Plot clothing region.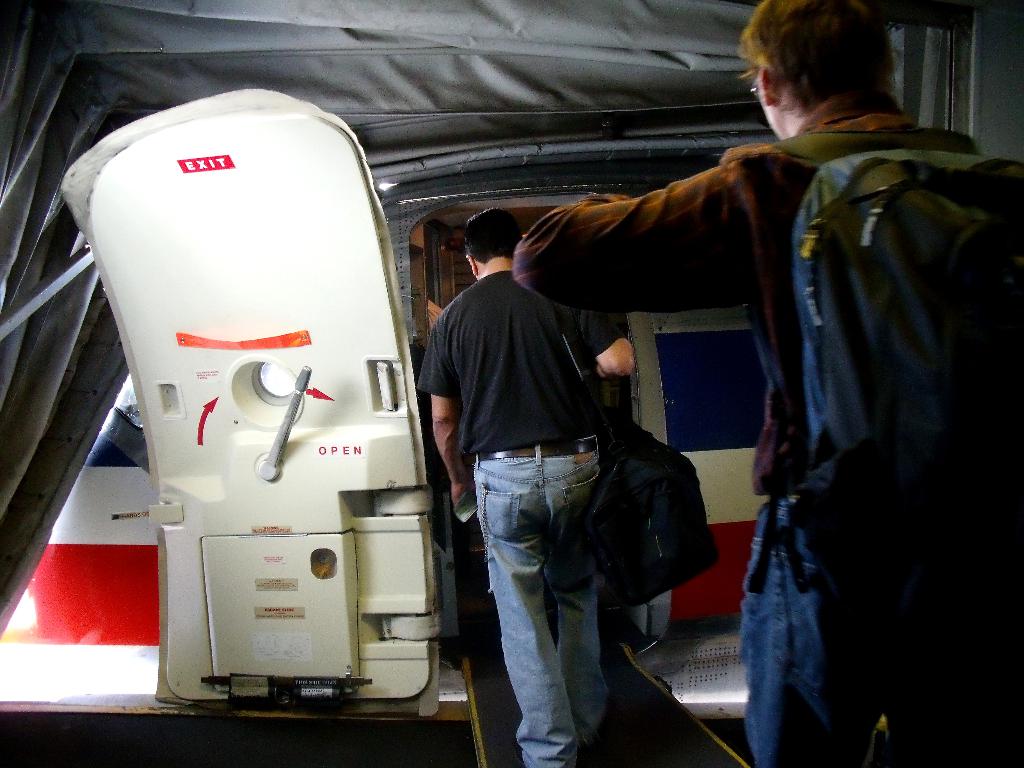
Plotted at <box>420,265,618,765</box>.
